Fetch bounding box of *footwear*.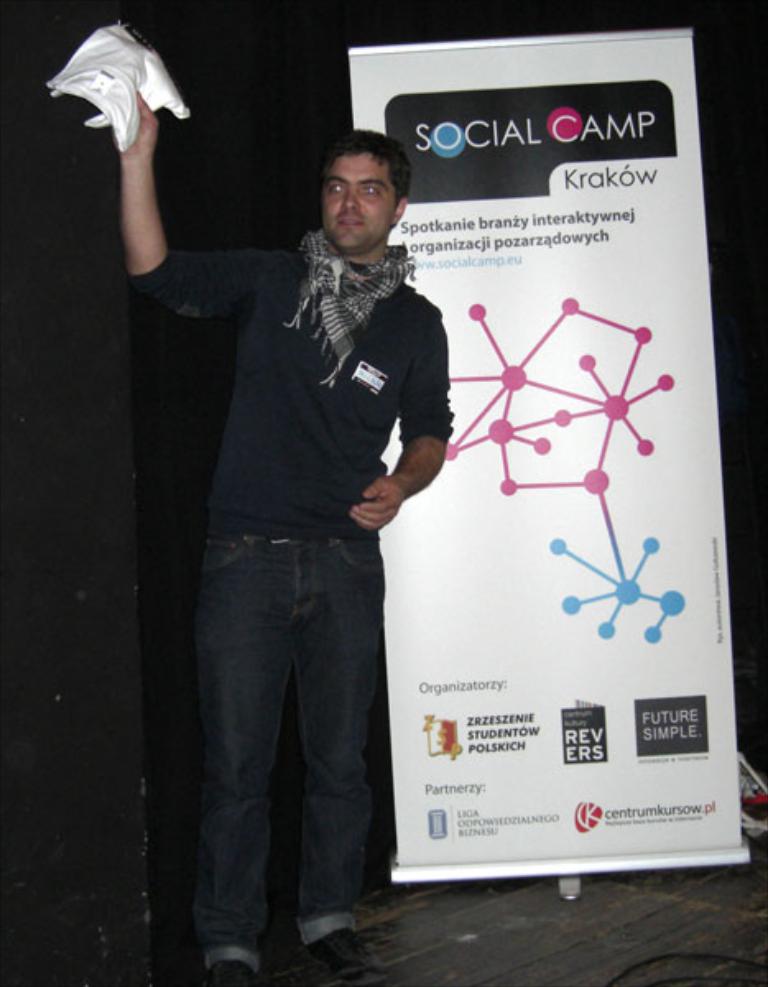
Bbox: {"left": 291, "top": 921, "right": 377, "bottom": 975}.
